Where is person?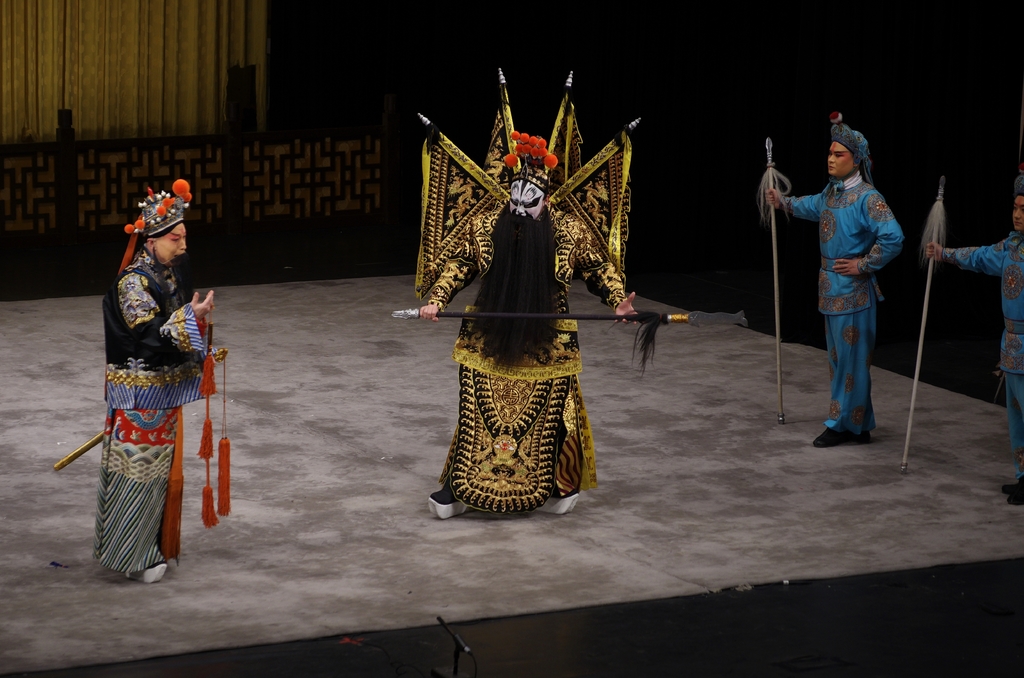
764, 110, 905, 446.
